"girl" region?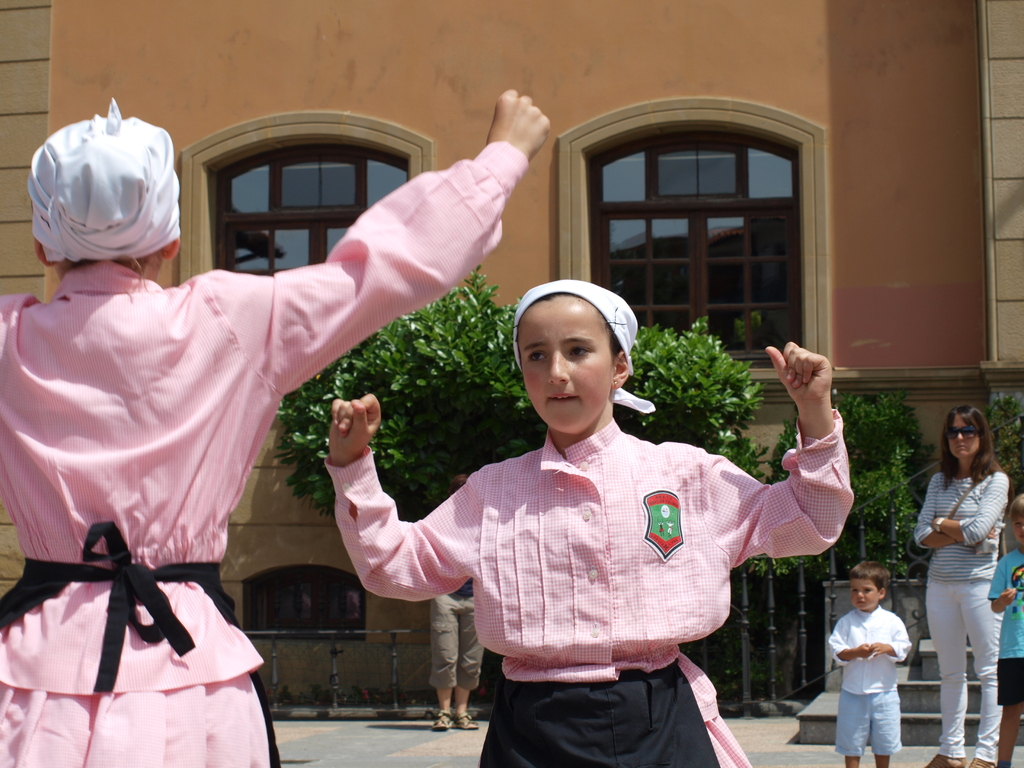
324 276 856 767
